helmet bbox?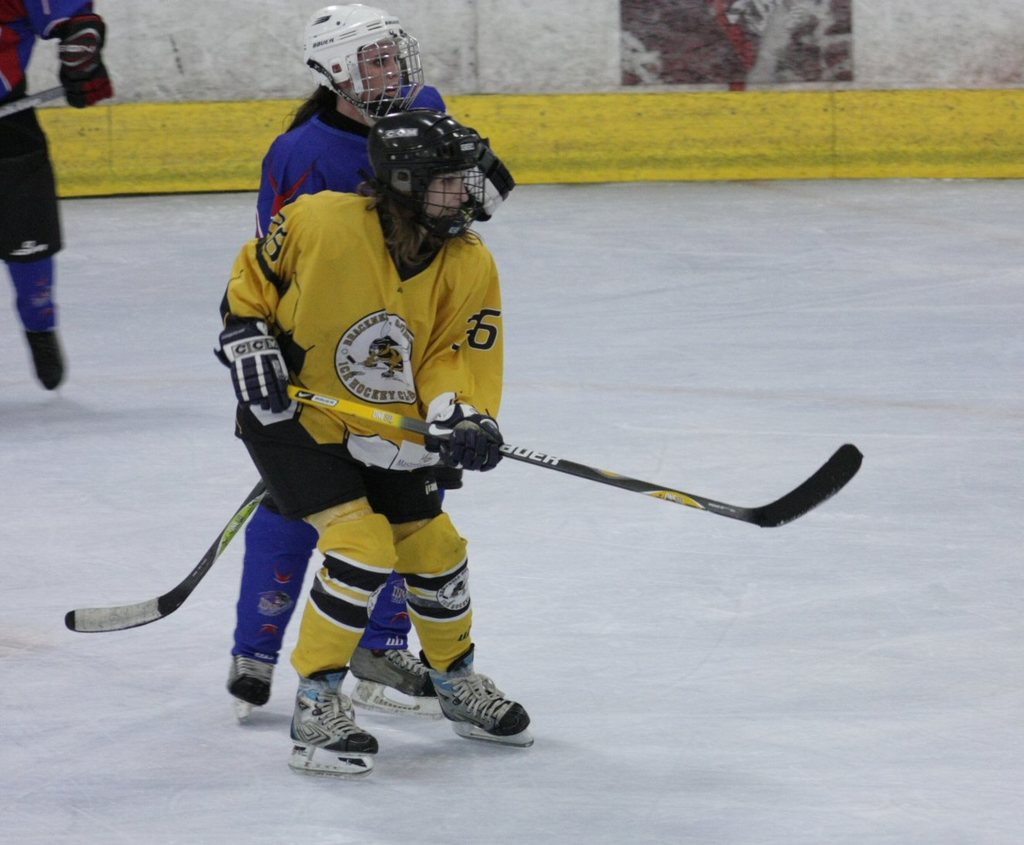
Rect(362, 111, 495, 241)
